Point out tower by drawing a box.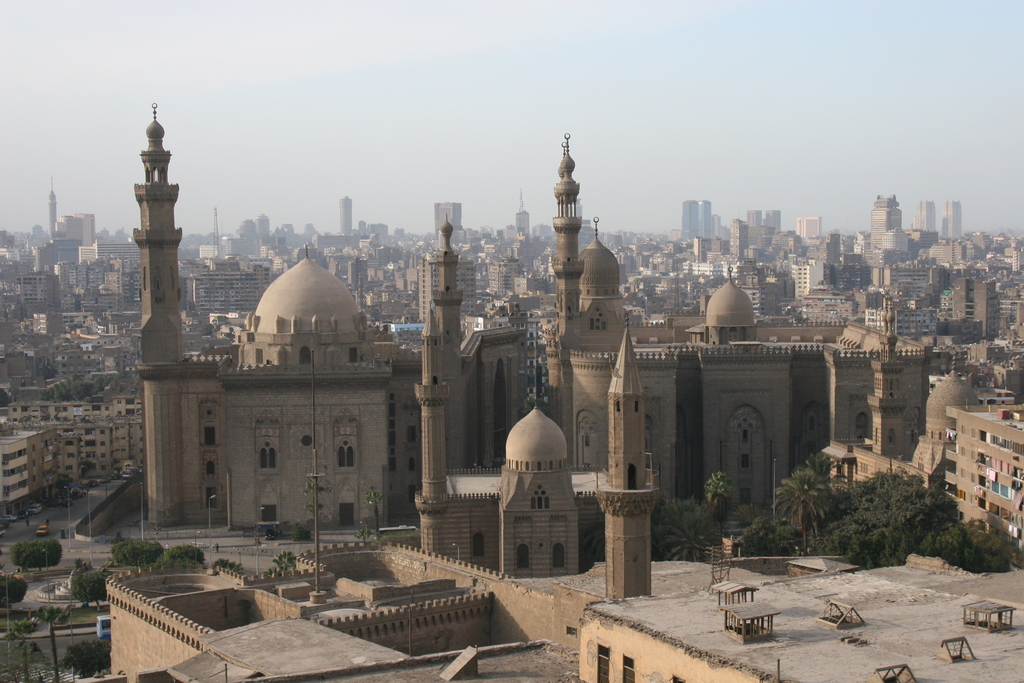
select_region(47, 176, 61, 241).
